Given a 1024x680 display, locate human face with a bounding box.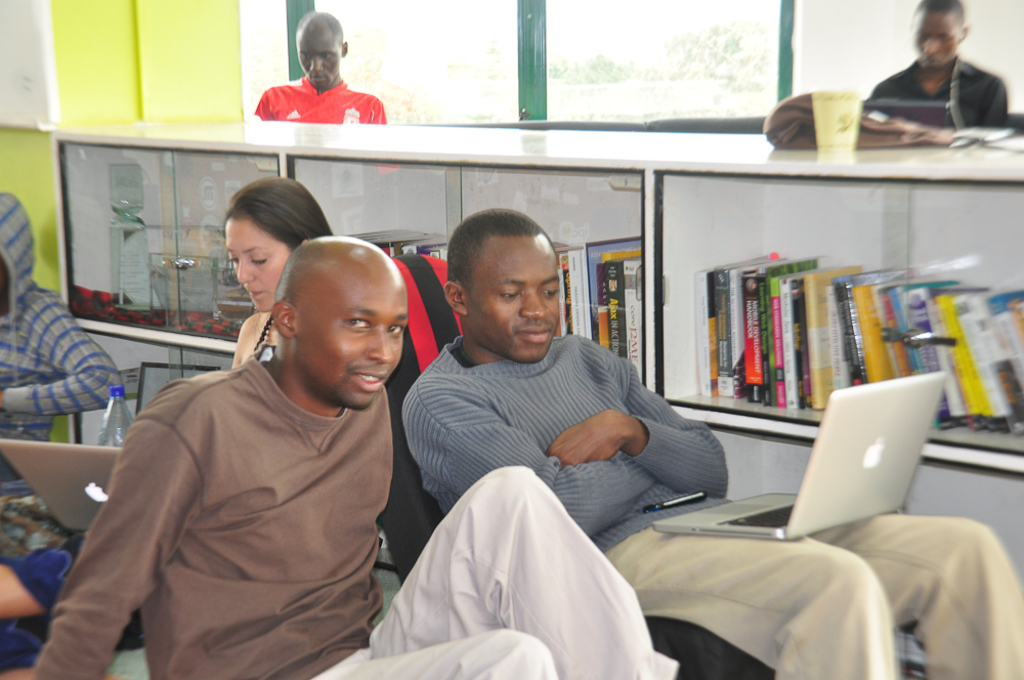
Located: [left=462, top=235, right=558, bottom=367].
